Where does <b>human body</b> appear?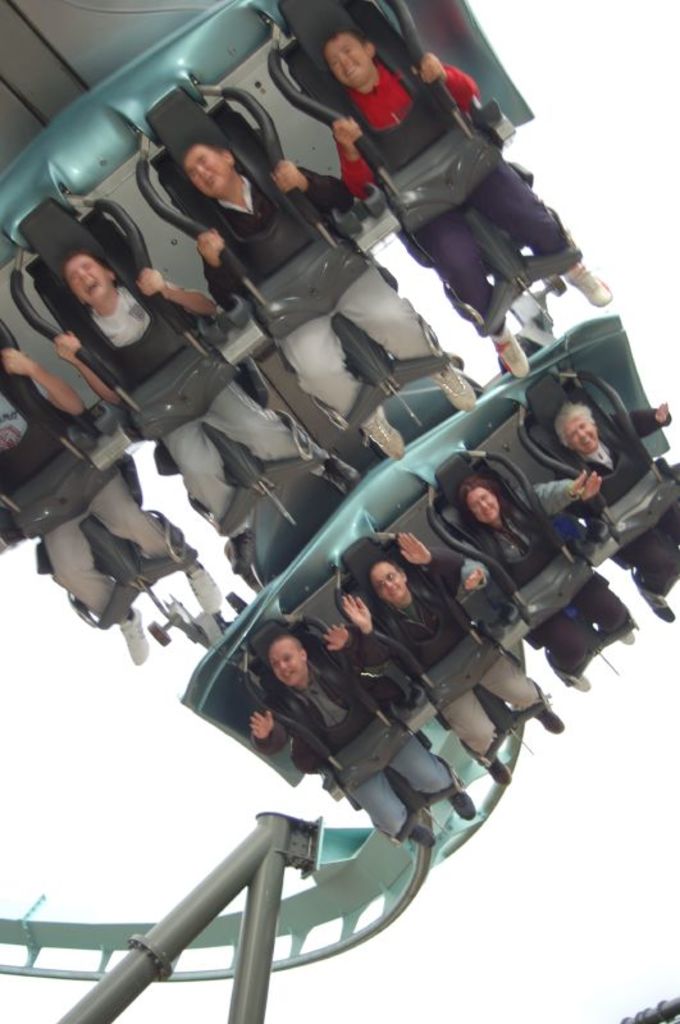
Appears at pyautogui.locateOnScreen(58, 255, 356, 577).
